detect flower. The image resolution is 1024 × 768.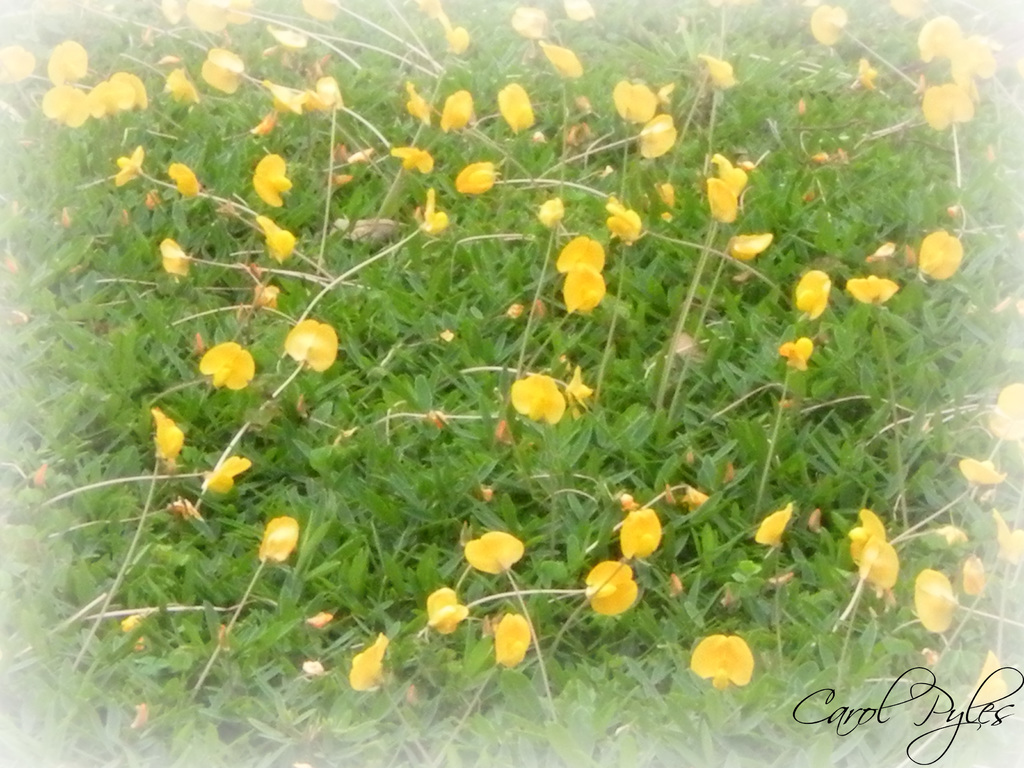
left=908, top=560, right=963, bottom=638.
